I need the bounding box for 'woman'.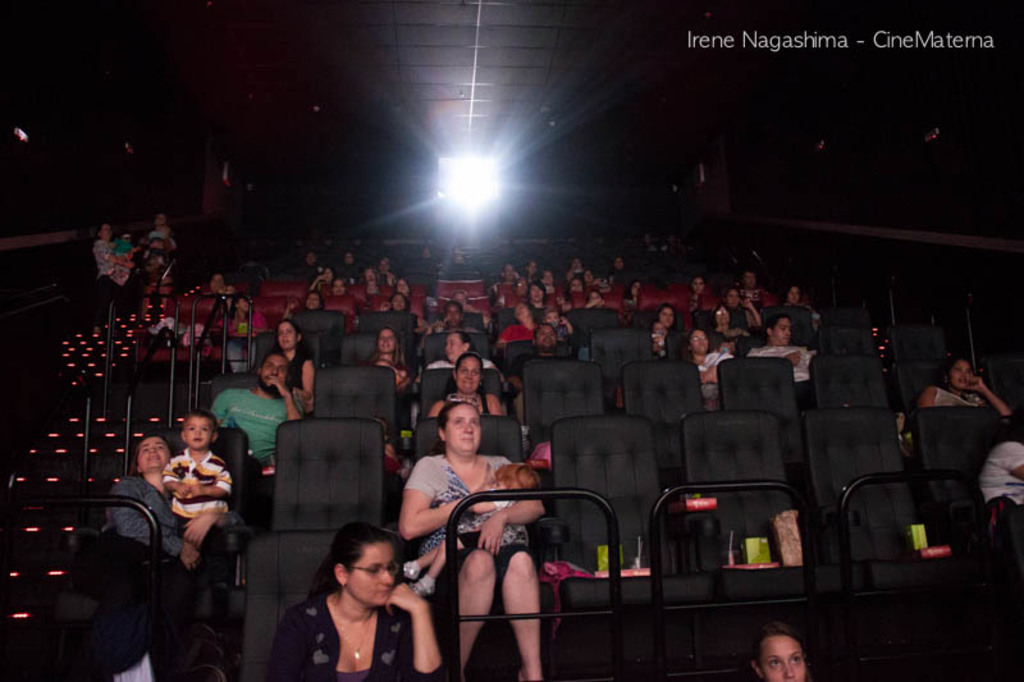
Here it is: 684, 328, 736, 411.
